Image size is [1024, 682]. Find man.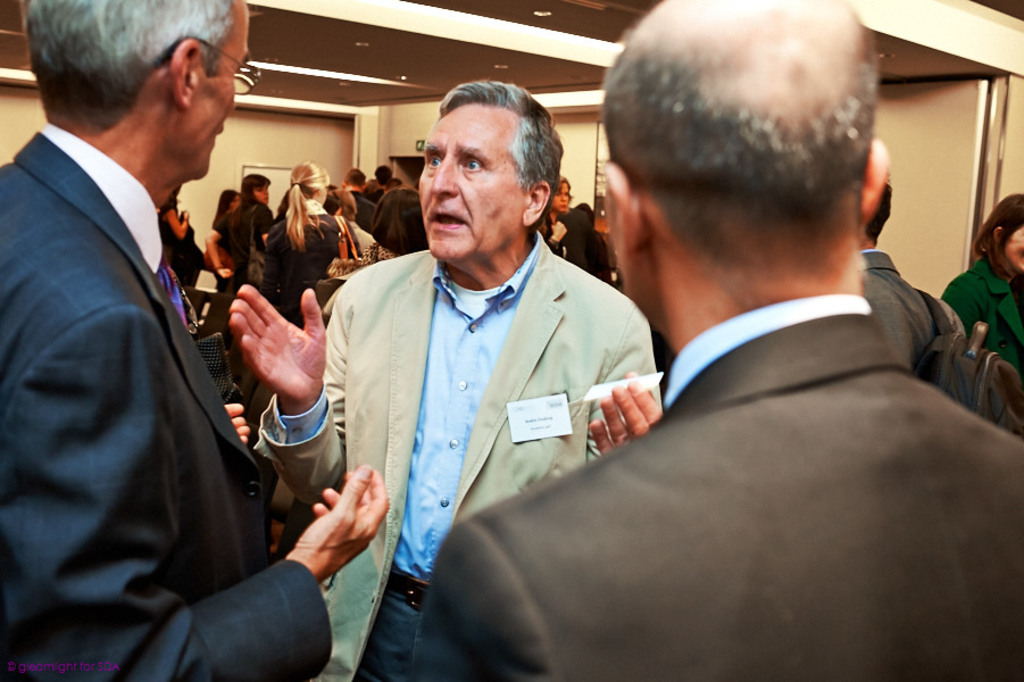
select_region(855, 152, 979, 393).
